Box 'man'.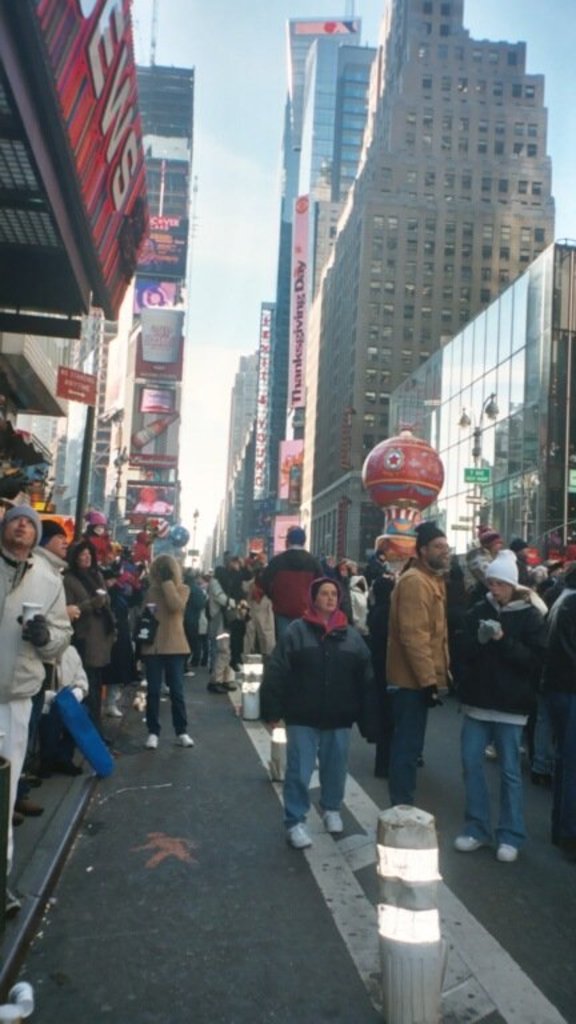
<region>391, 521, 455, 805</region>.
